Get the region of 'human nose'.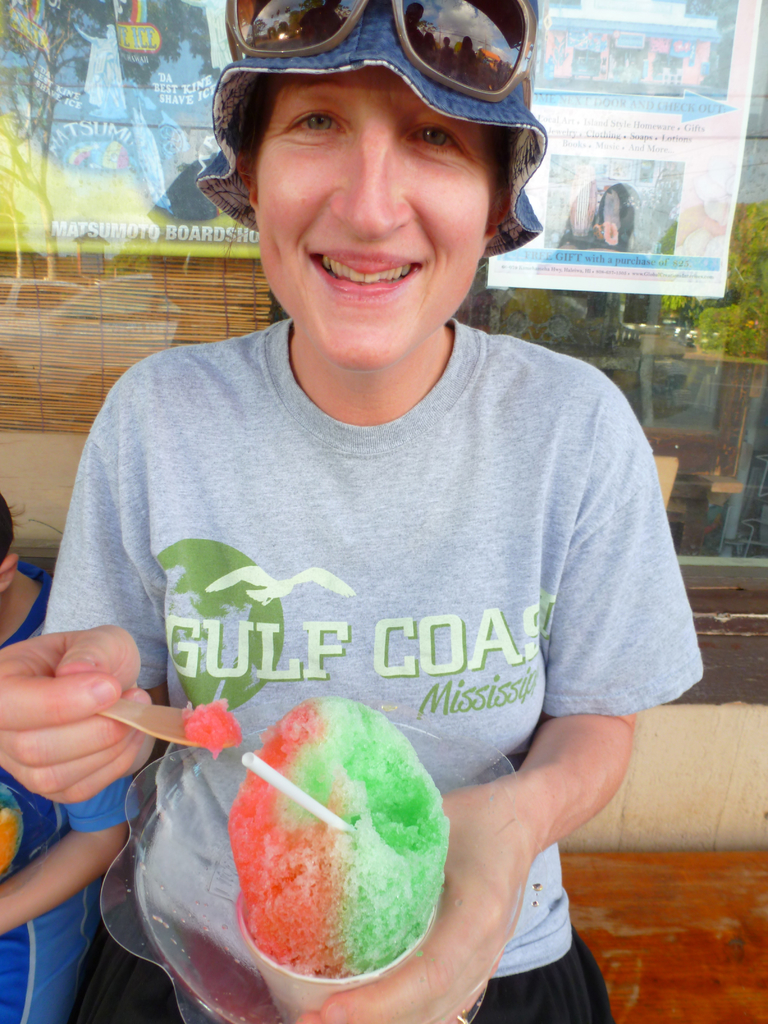
329 127 417 240.
